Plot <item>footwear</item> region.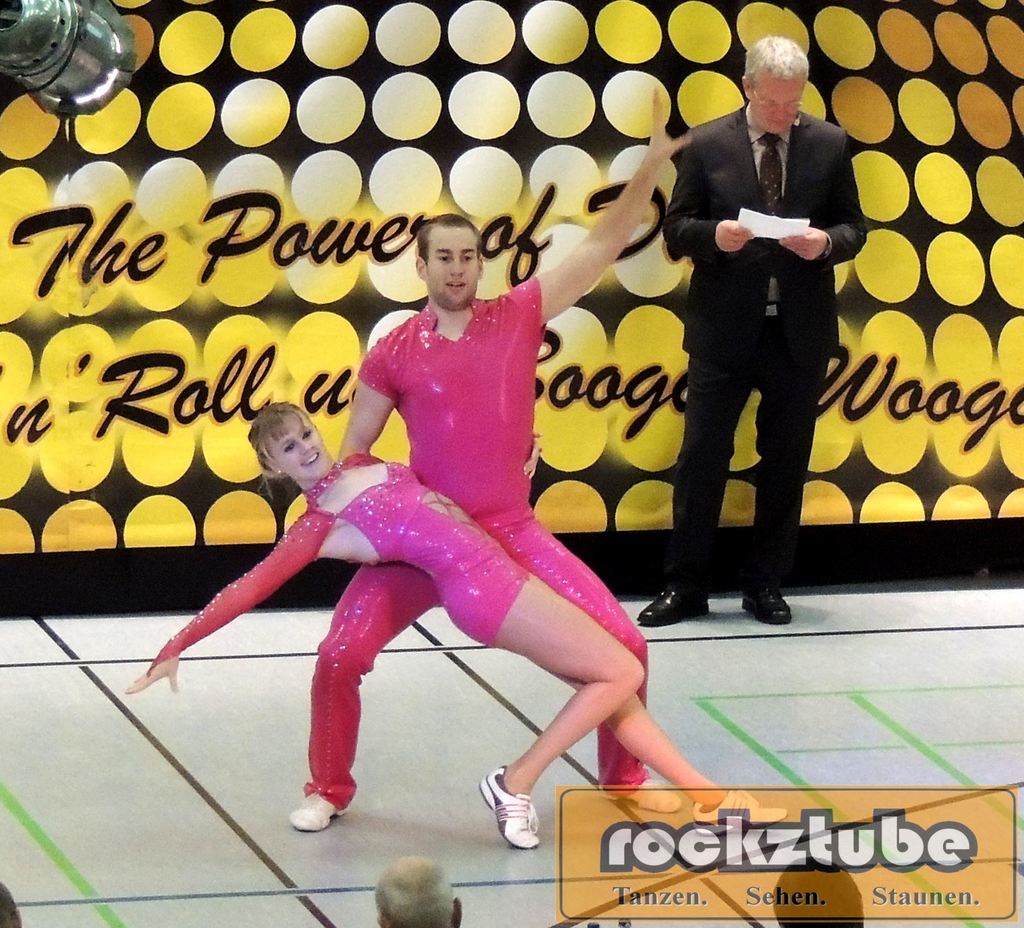
Plotted at [x1=734, y1=578, x2=792, y2=629].
